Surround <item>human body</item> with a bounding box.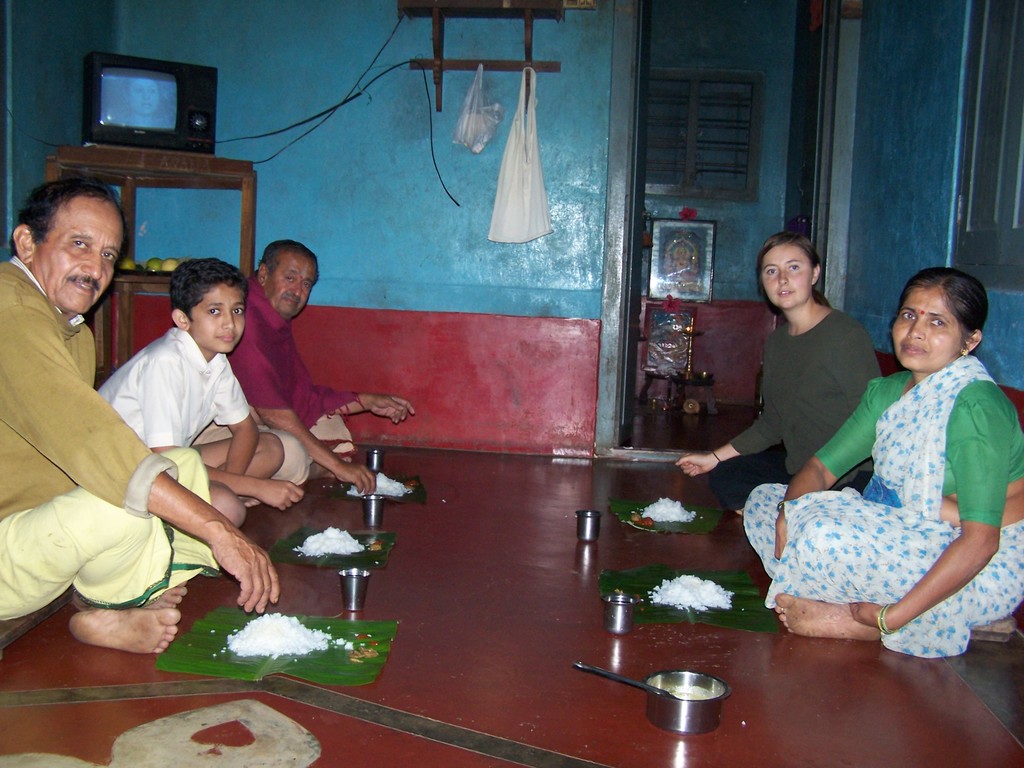
673, 296, 899, 516.
